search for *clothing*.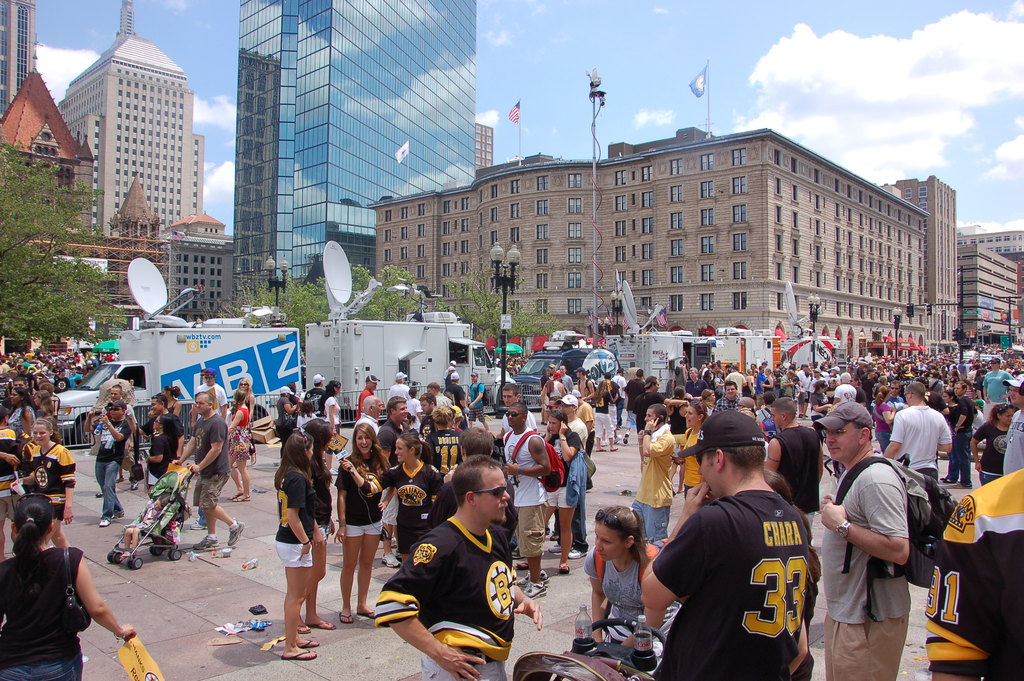
Found at 625,375,647,436.
